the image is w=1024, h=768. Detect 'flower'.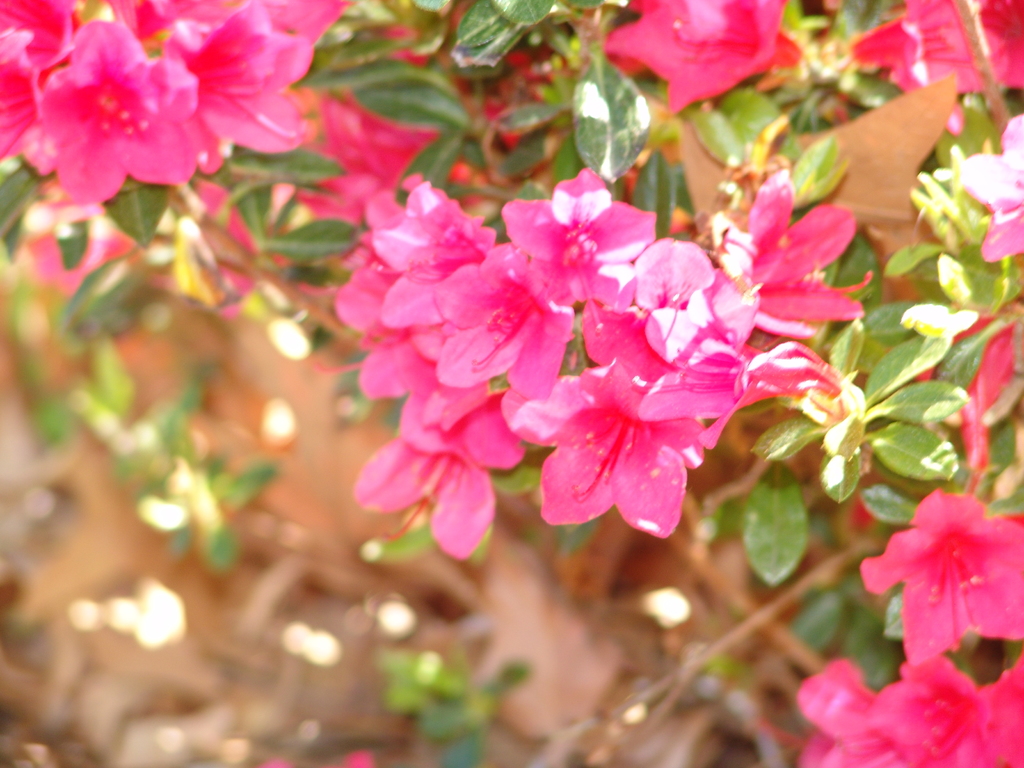
Detection: {"x1": 849, "y1": 0, "x2": 1023, "y2": 108}.
